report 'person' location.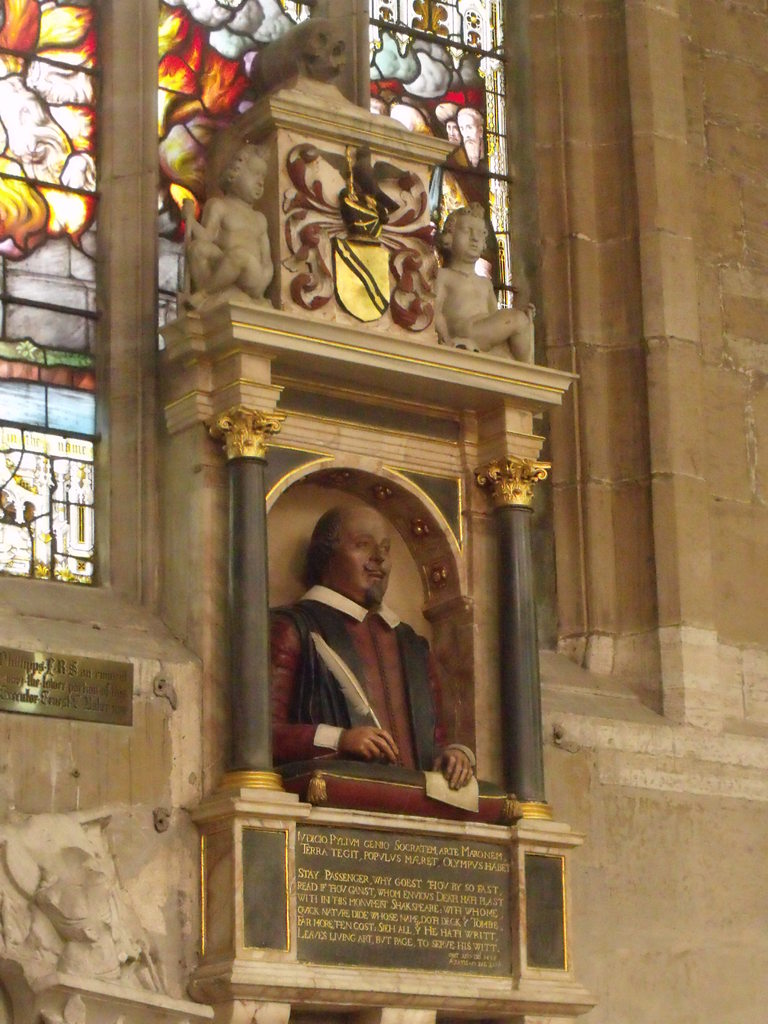
Report: [left=182, top=150, right=275, bottom=299].
